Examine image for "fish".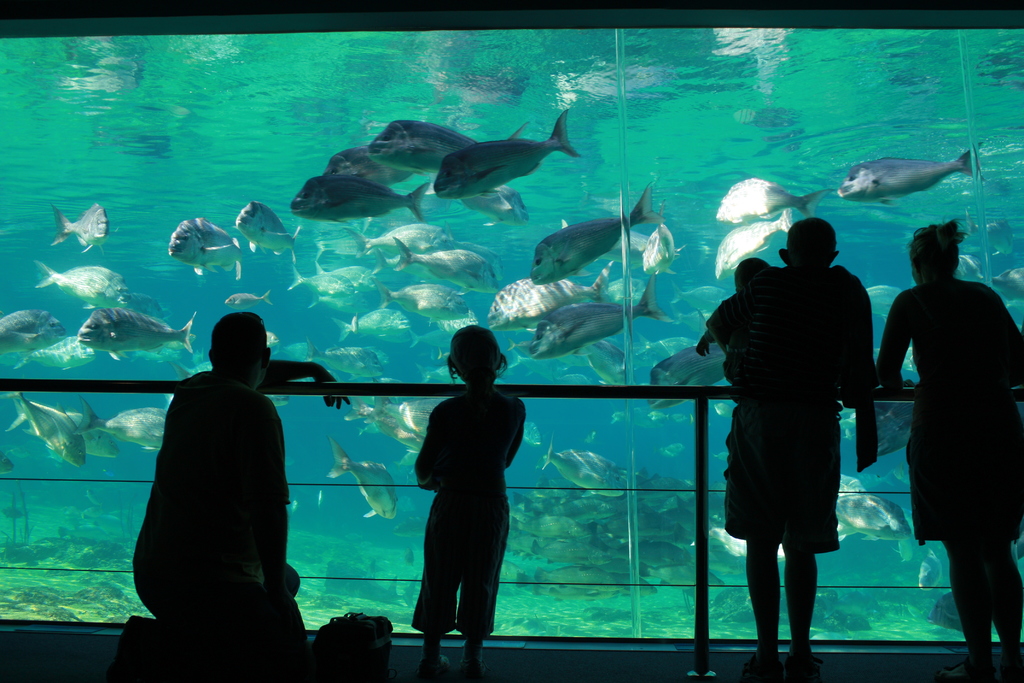
Examination result: [left=538, top=443, right=620, bottom=494].
